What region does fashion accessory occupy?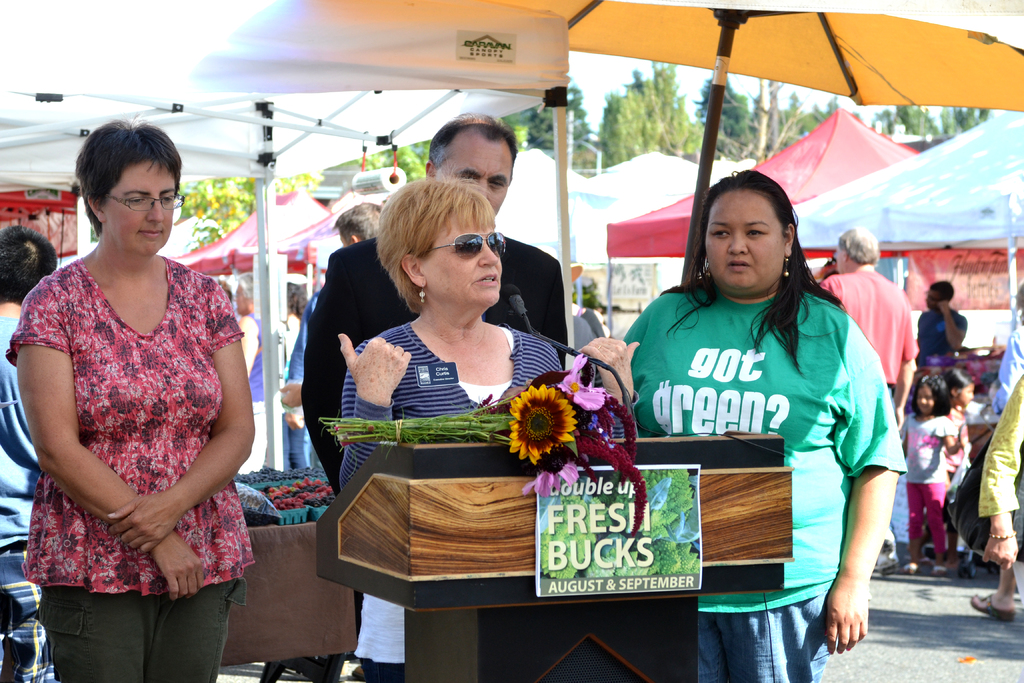
box(984, 529, 1016, 542).
